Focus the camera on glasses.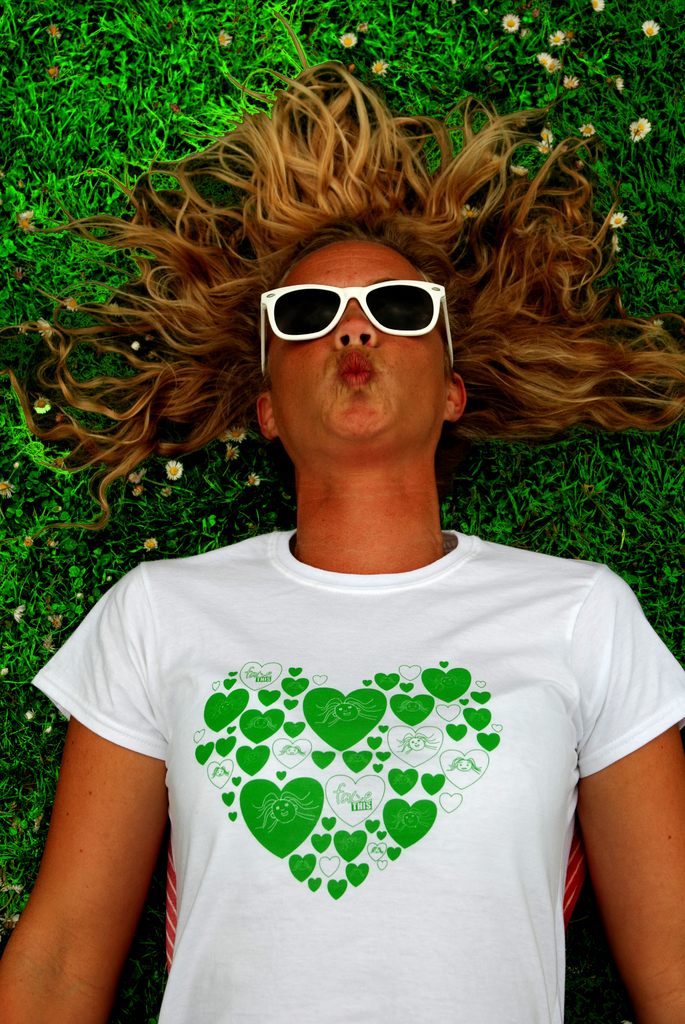
Focus region: select_region(277, 266, 448, 337).
